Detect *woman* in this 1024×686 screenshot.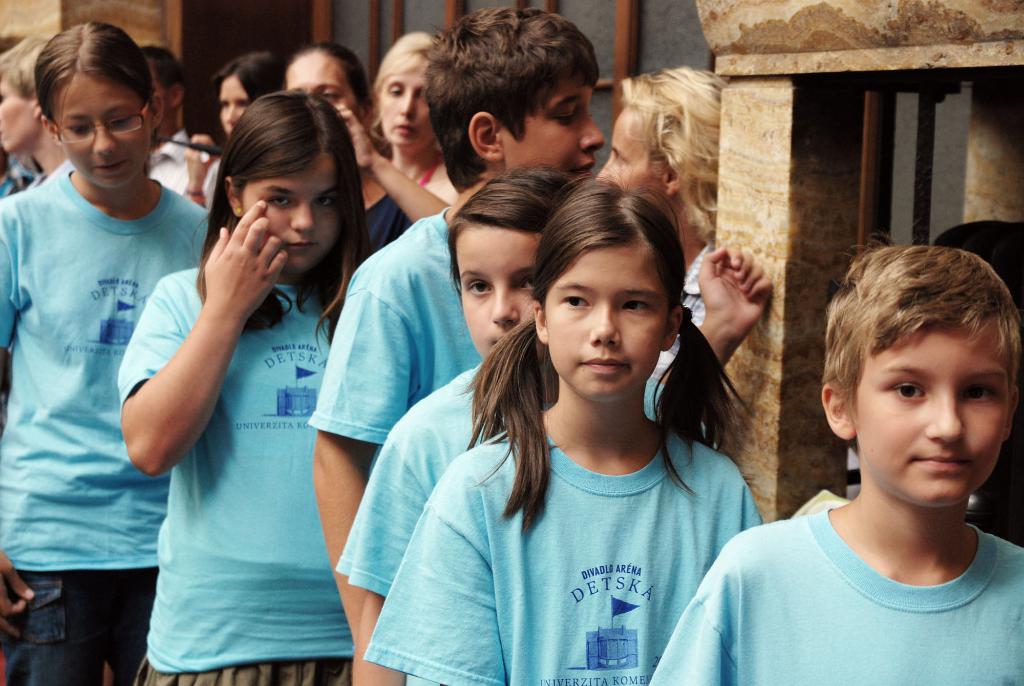
Detection: region(283, 39, 456, 258).
